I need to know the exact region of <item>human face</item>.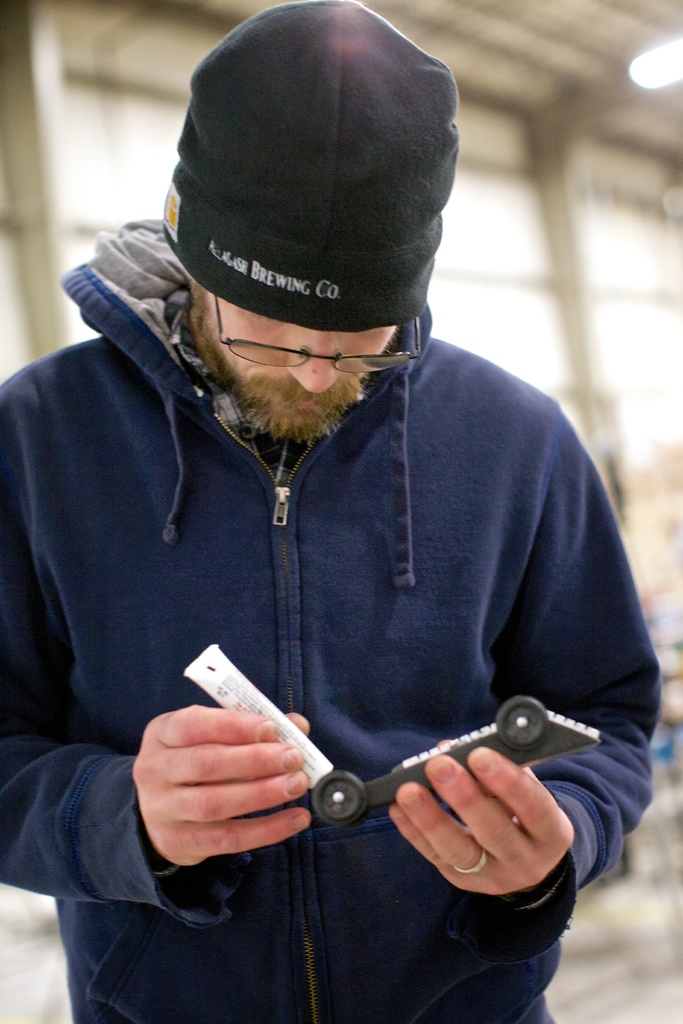
Region: region(186, 287, 397, 426).
